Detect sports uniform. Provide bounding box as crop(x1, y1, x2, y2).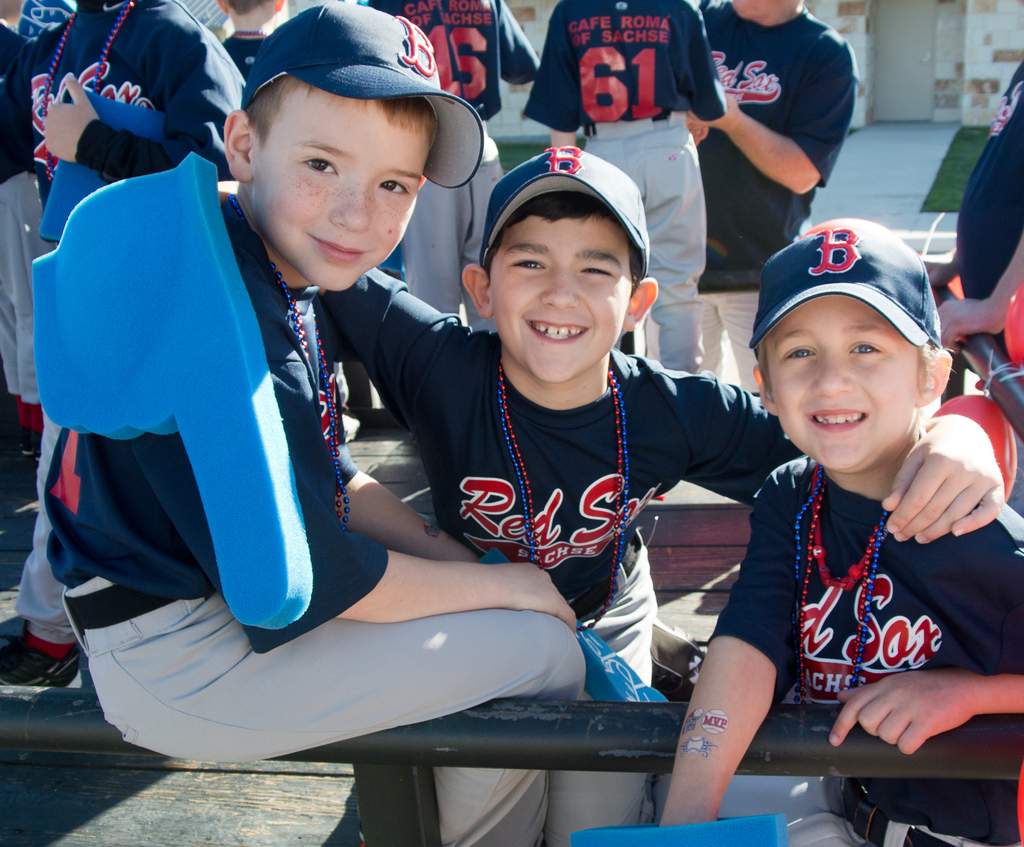
crop(703, 0, 856, 287).
